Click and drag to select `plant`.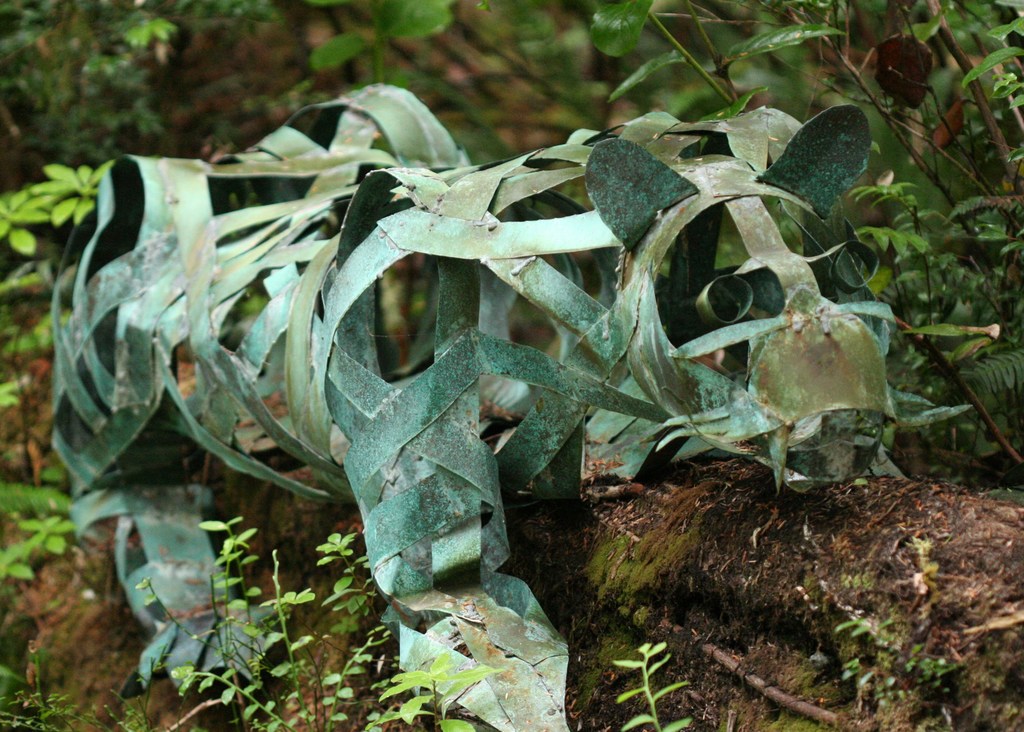
Selection: {"left": 0, "top": 514, "right": 79, "bottom": 579}.
